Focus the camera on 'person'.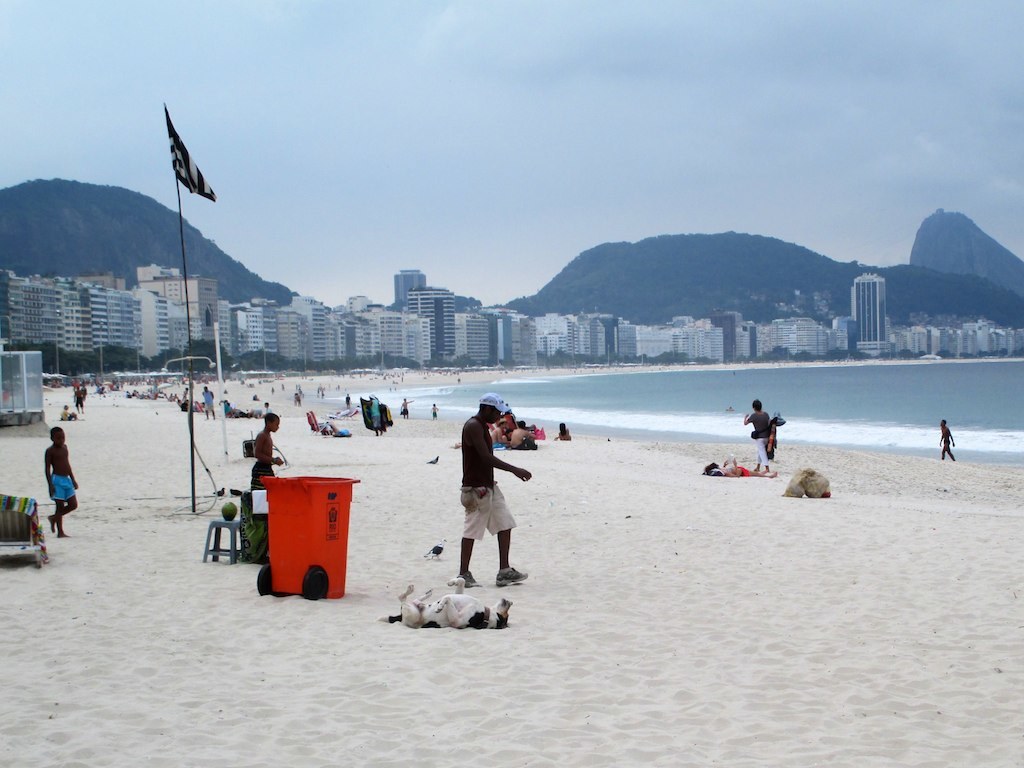
Focus region: BBox(397, 395, 415, 420).
